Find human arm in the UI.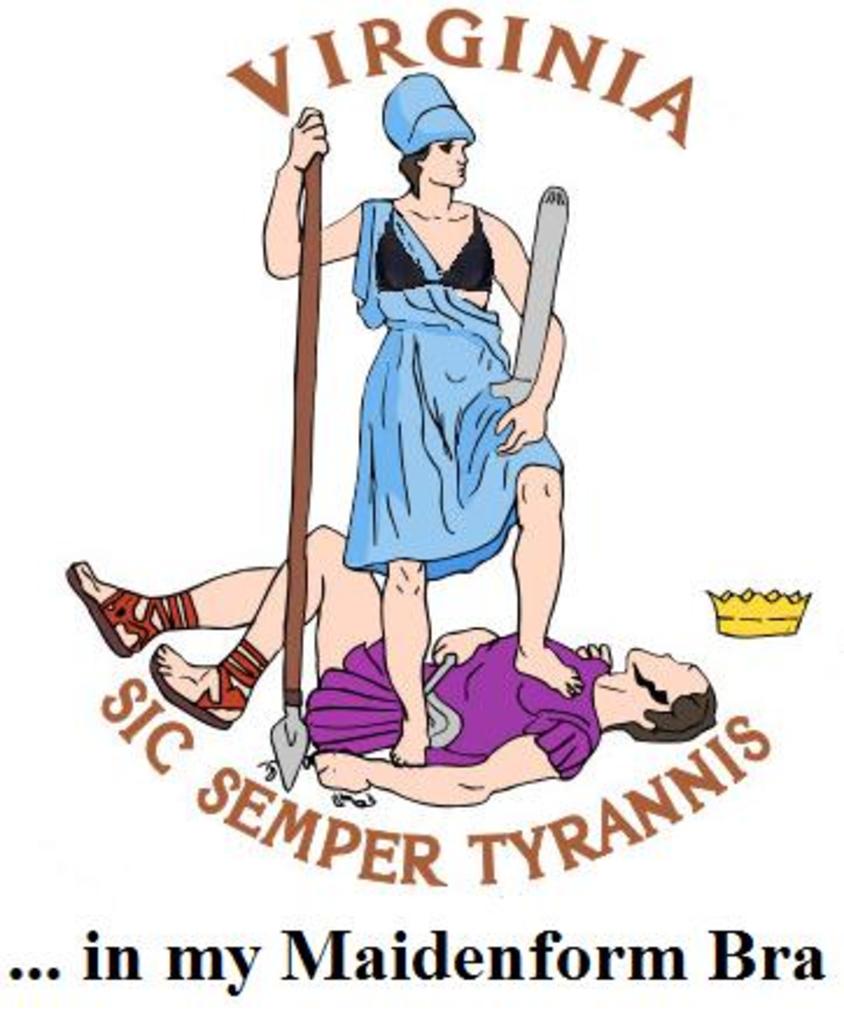
UI element at x1=431, y1=625, x2=494, y2=672.
